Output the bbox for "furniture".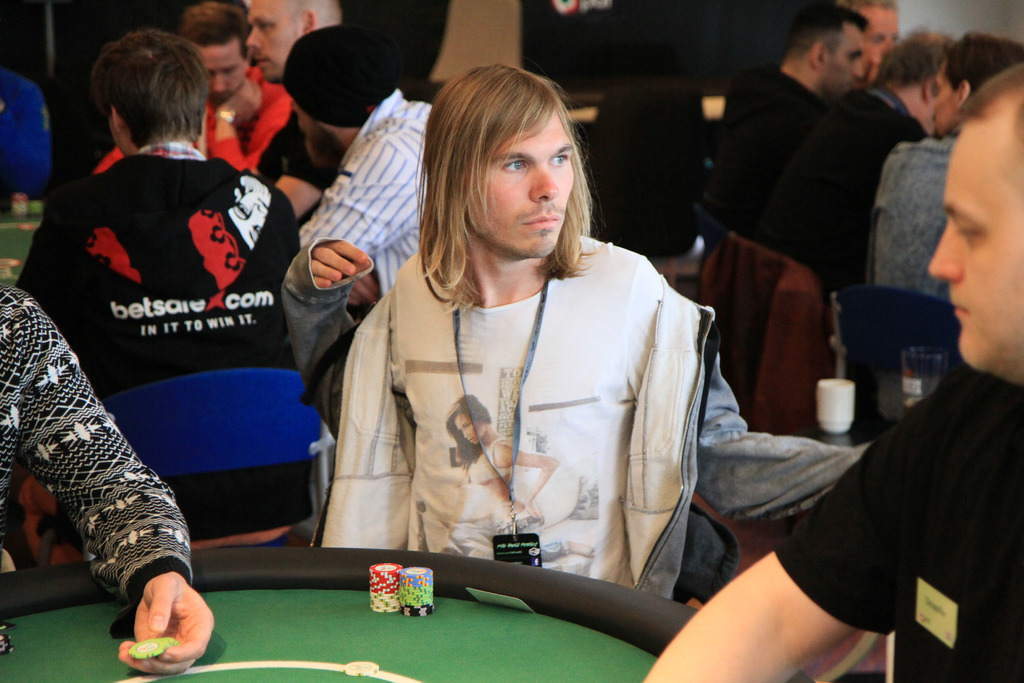
[829,284,961,423].
